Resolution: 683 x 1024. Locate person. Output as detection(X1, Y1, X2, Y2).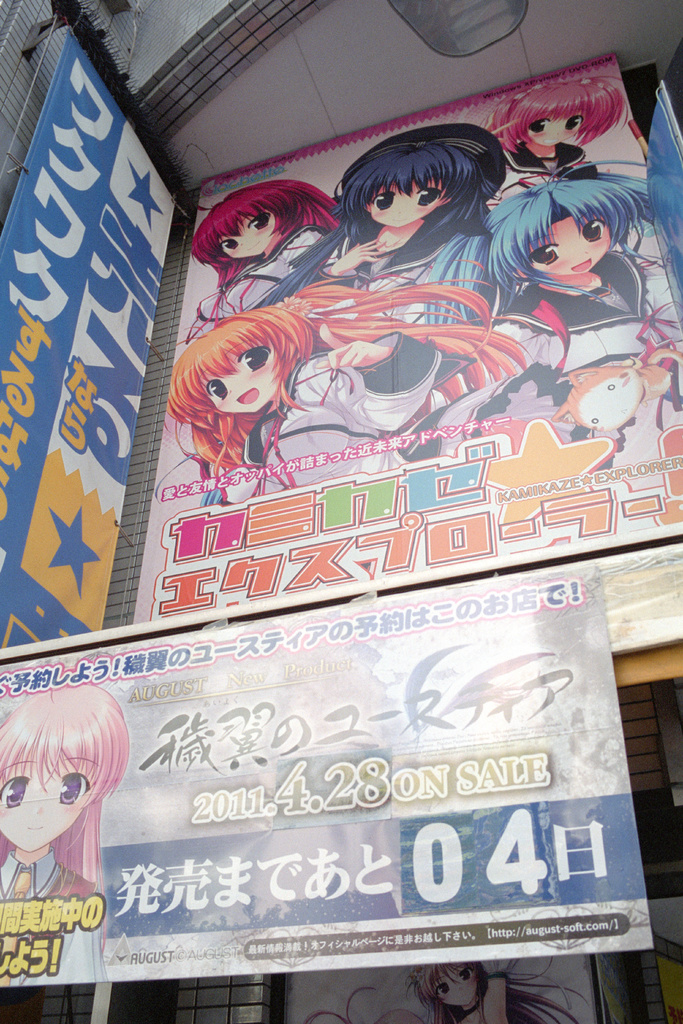
detection(1, 679, 140, 916).
